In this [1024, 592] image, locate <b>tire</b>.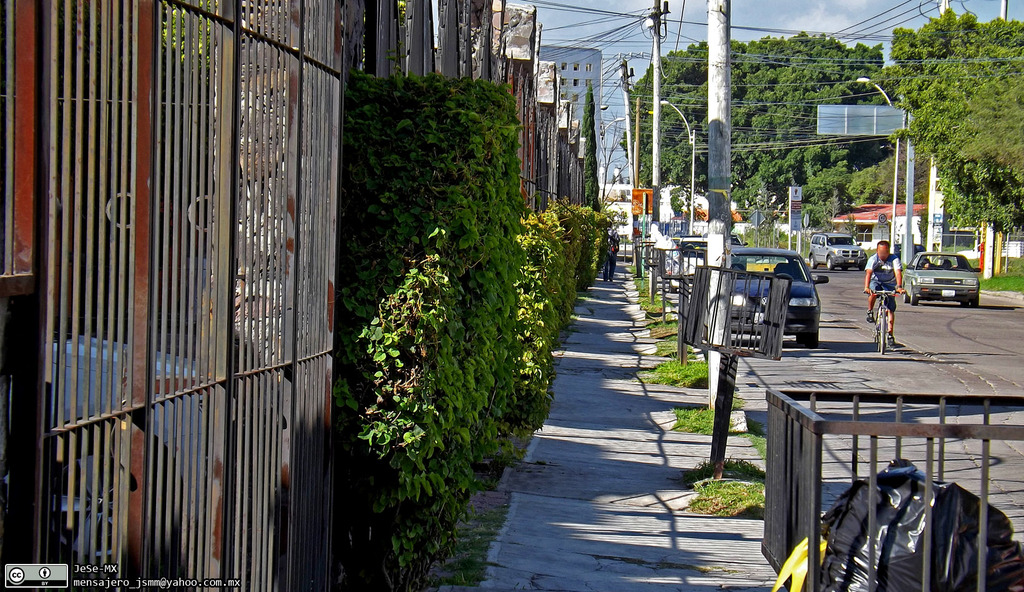
Bounding box: rect(803, 252, 819, 272).
